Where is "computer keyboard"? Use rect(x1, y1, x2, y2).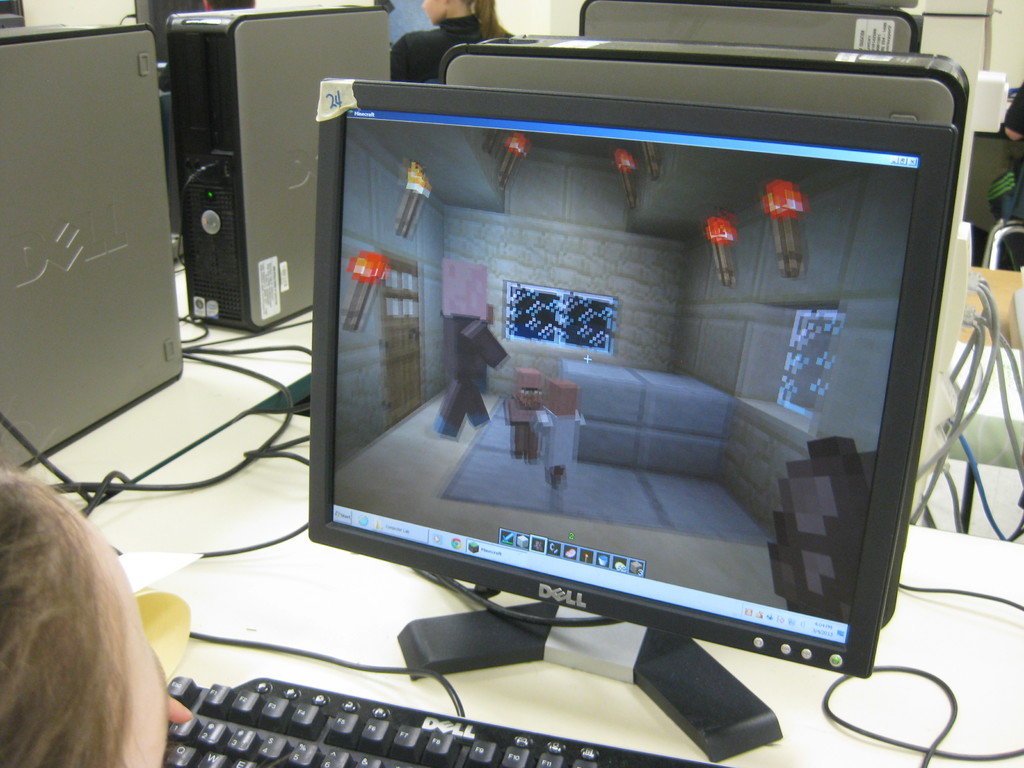
rect(158, 675, 737, 767).
